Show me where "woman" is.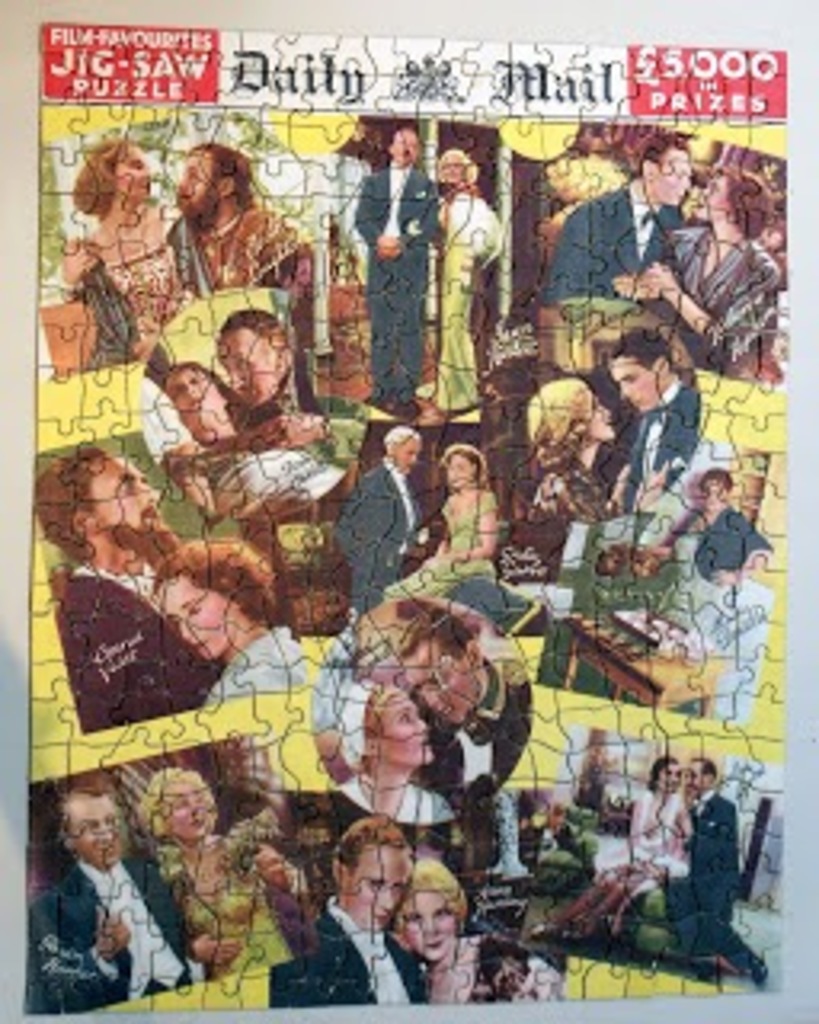
"woman" is at bbox=[630, 163, 784, 381].
